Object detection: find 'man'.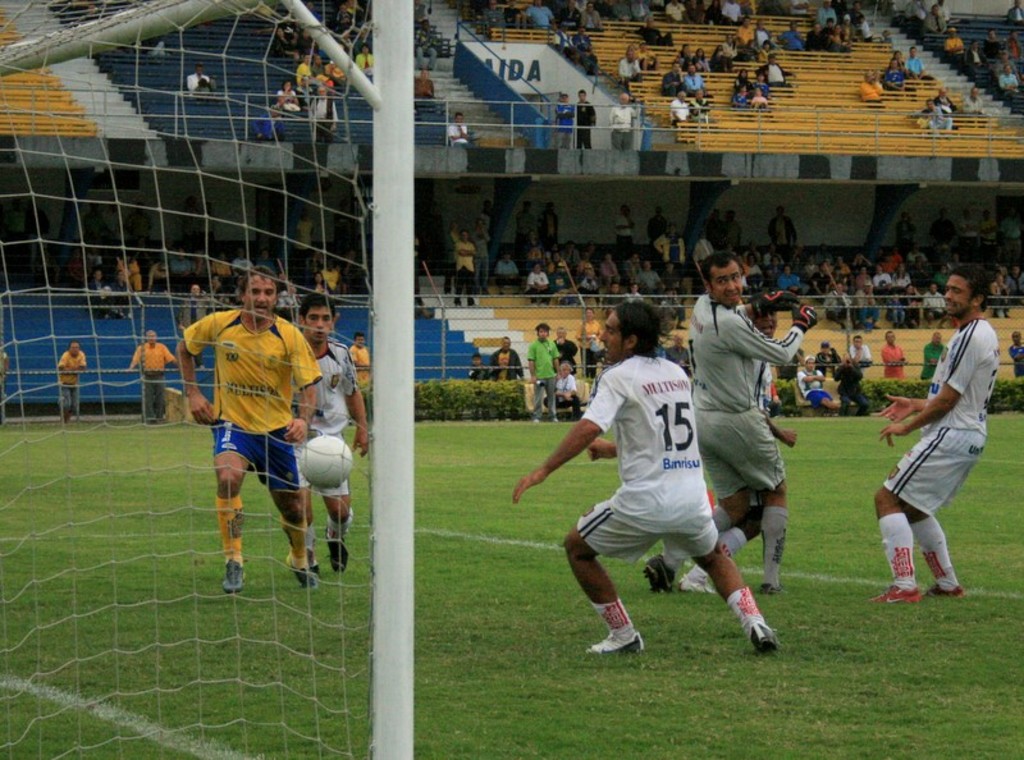
(x1=998, y1=207, x2=1023, y2=262).
